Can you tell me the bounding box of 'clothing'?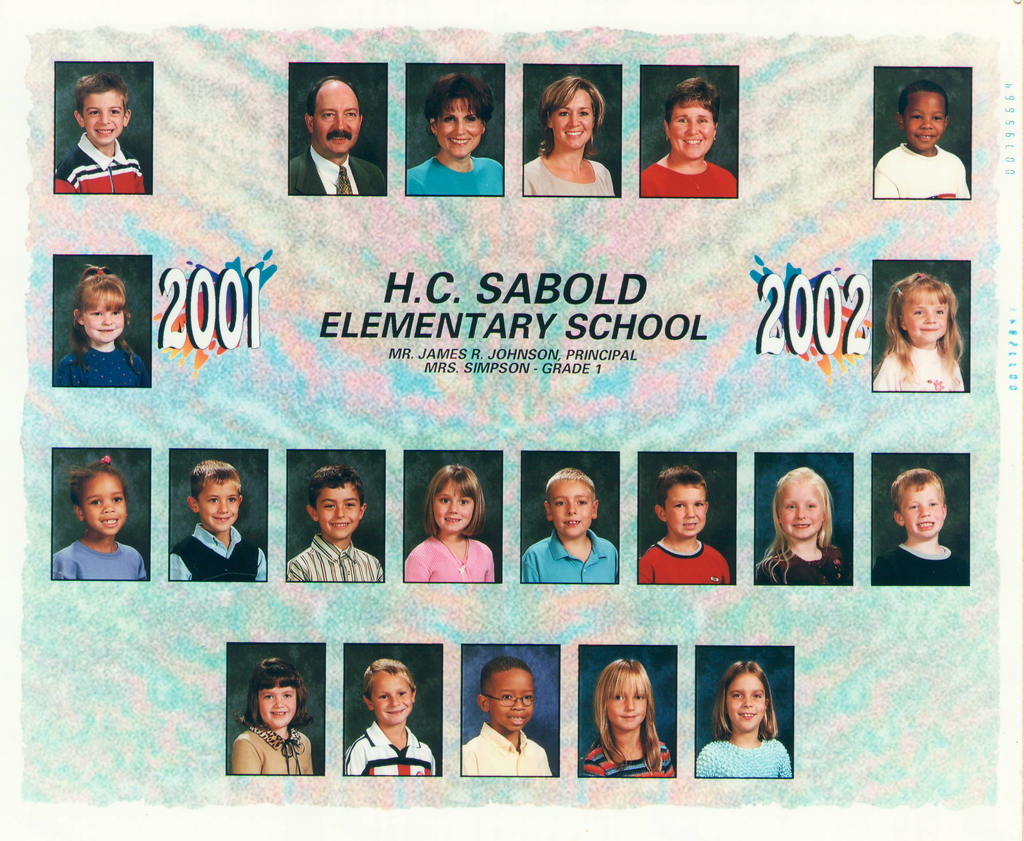
pyautogui.locateOnScreen(870, 347, 963, 403).
